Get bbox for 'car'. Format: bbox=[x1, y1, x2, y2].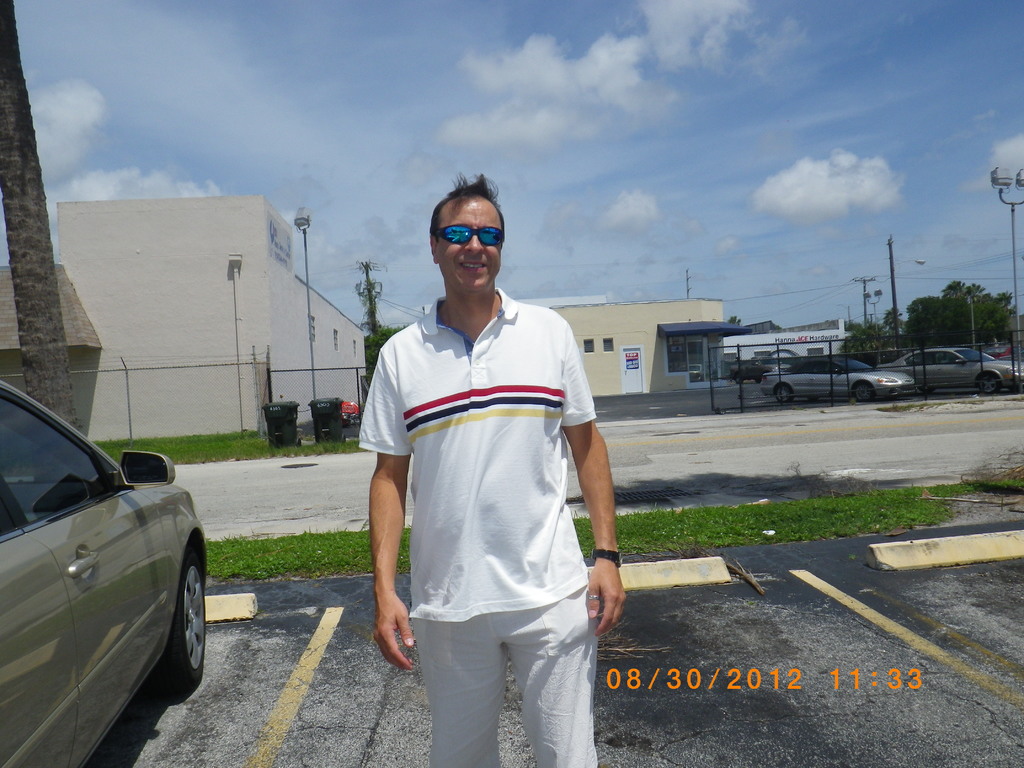
bbox=[881, 343, 1023, 394].
